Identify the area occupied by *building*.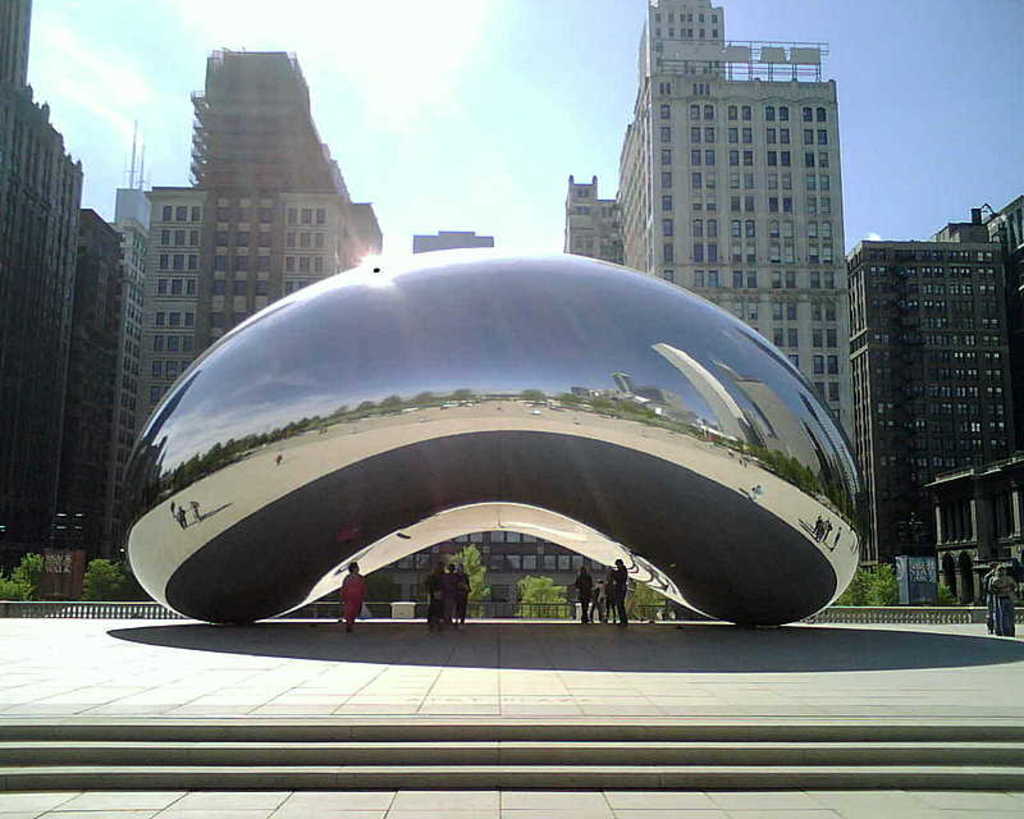
Area: <bbox>412, 234, 495, 252</bbox>.
